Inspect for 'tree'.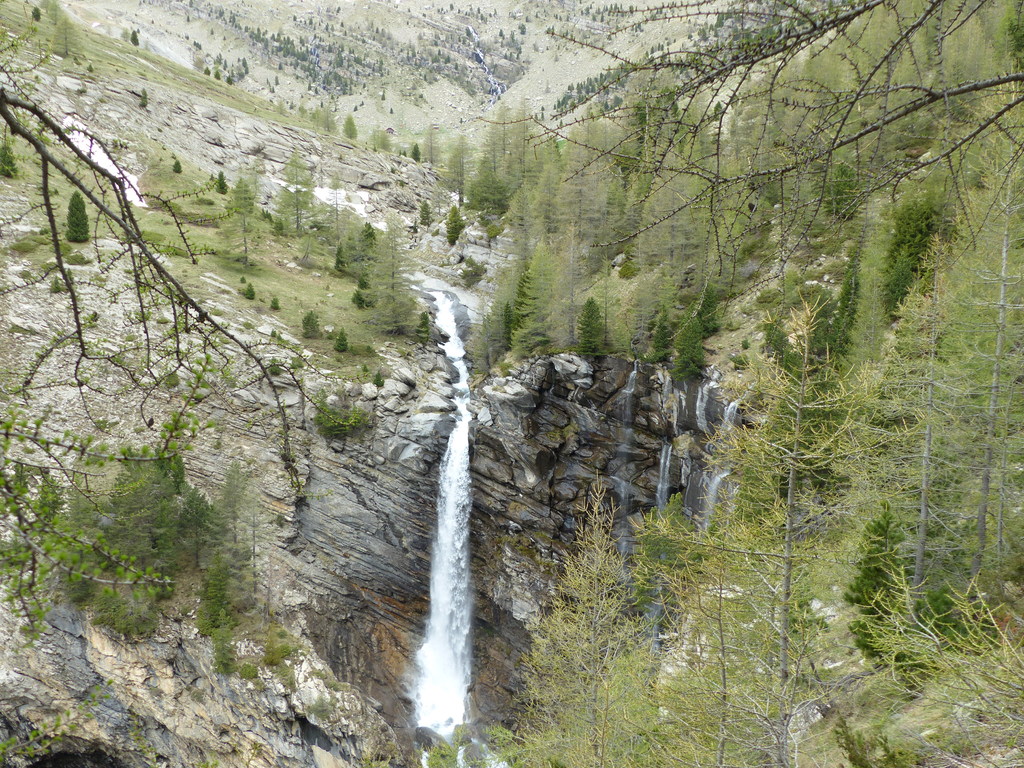
Inspection: rect(0, 297, 243, 633).
